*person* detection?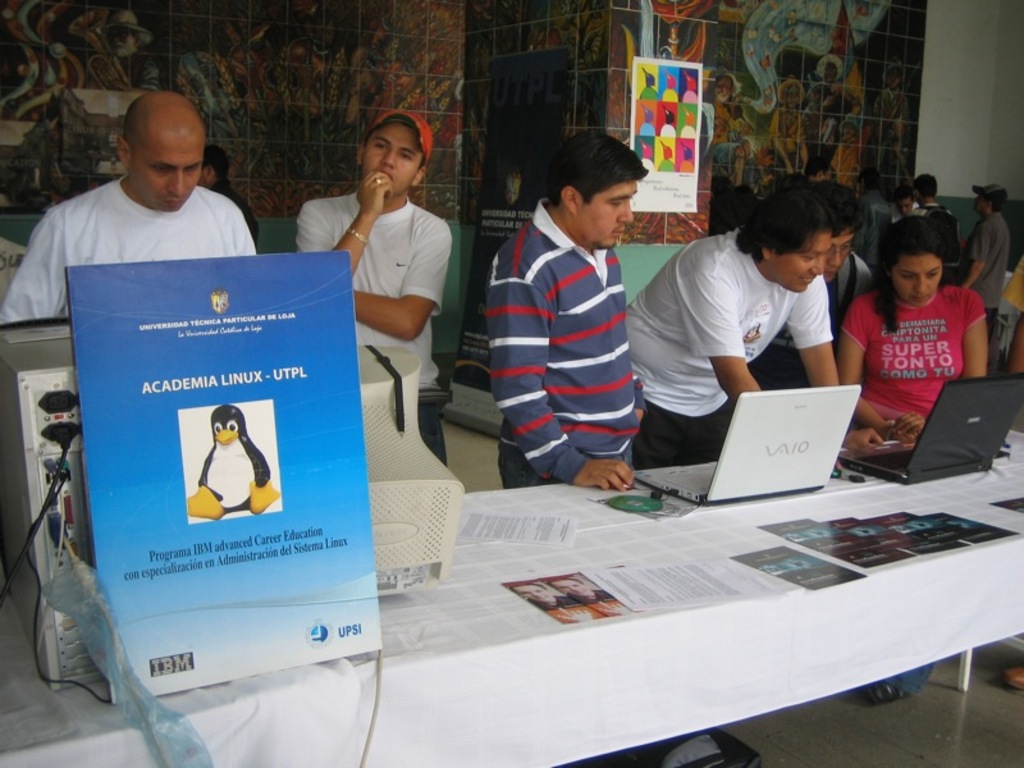
87, 6, 157, 92
